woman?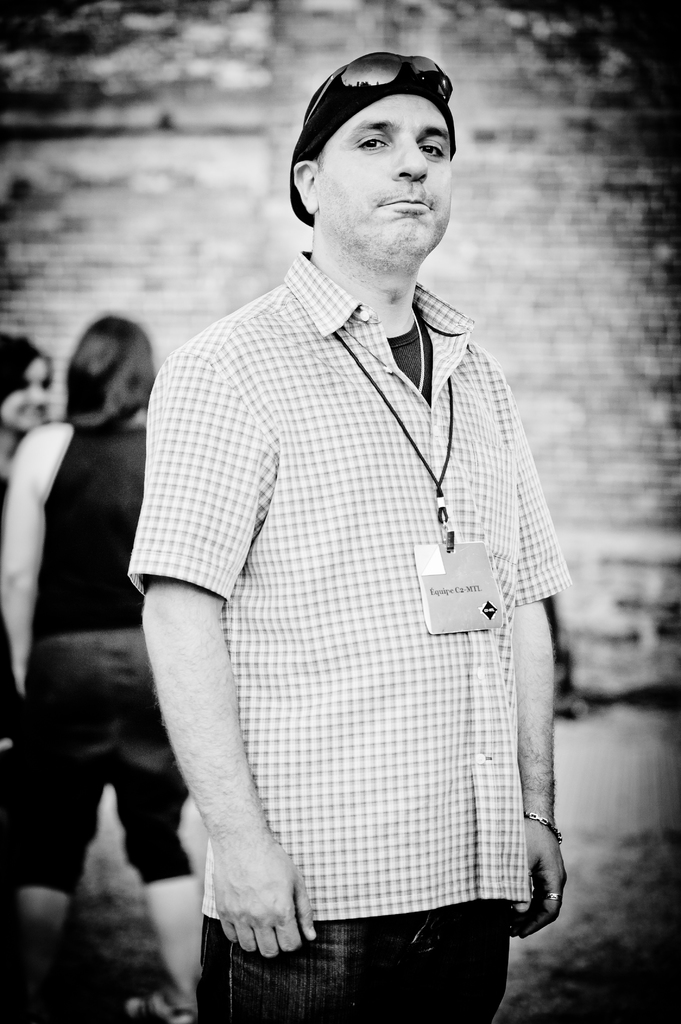
{"x1": 0, "y1": 314, "x2": 205, "y2": 1022}
